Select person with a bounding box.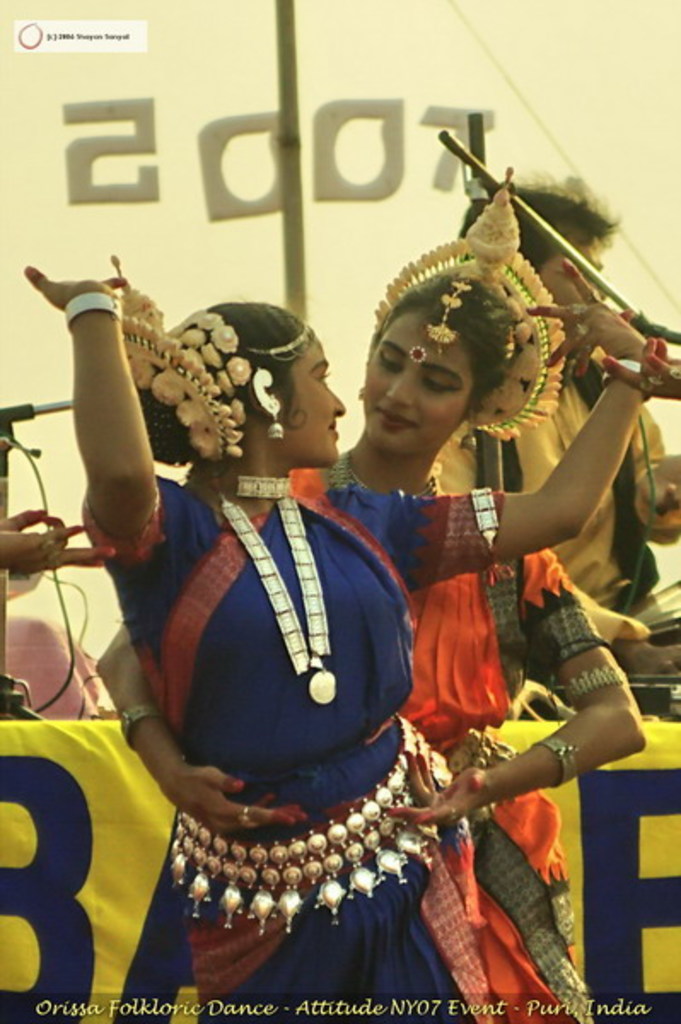
432/167/679/725.
